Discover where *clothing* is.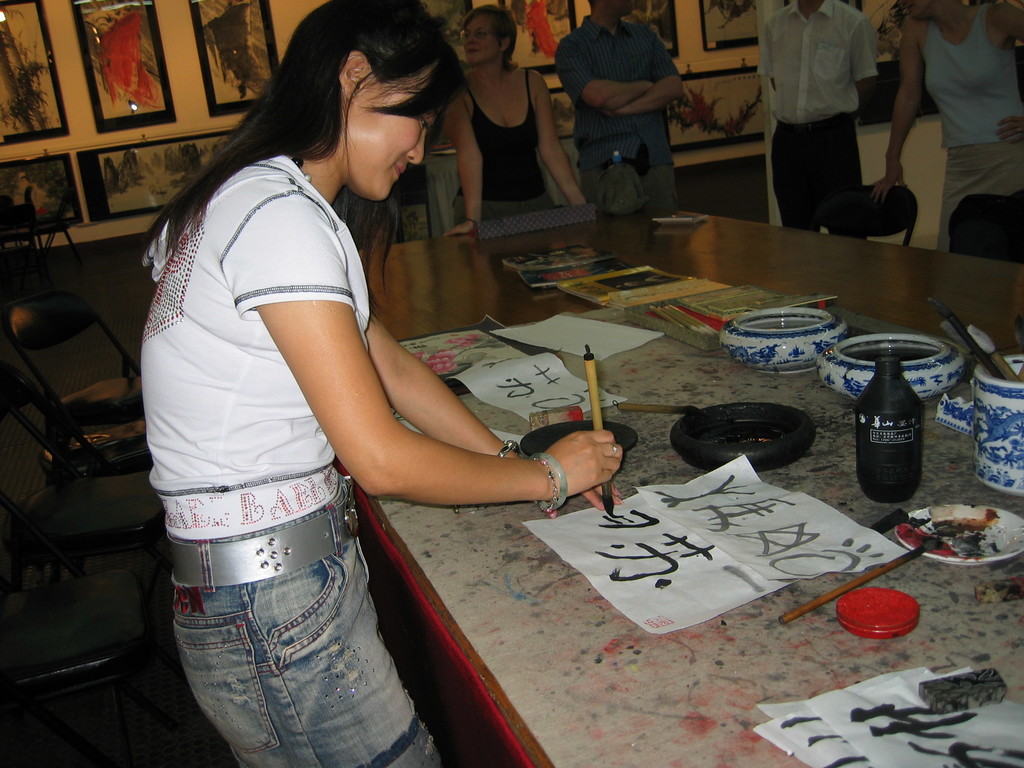
Discovered at box=[760, 0, 868, 241].
